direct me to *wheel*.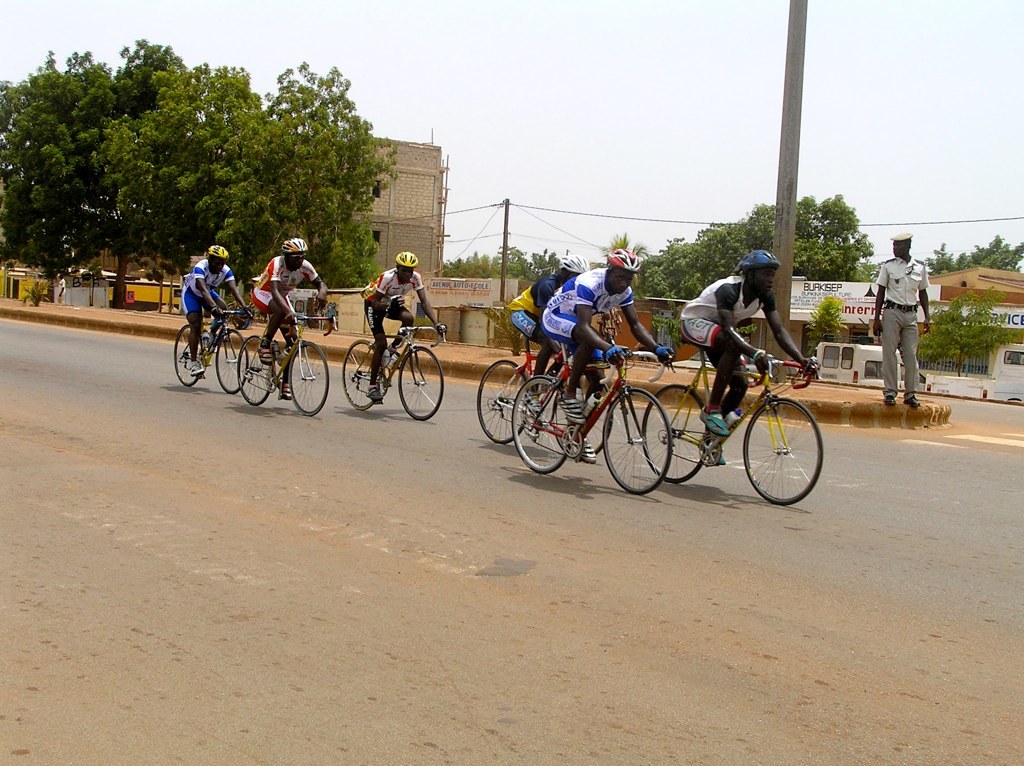
Direction: [x1=604, y1=387, x2=671, y2=493].
